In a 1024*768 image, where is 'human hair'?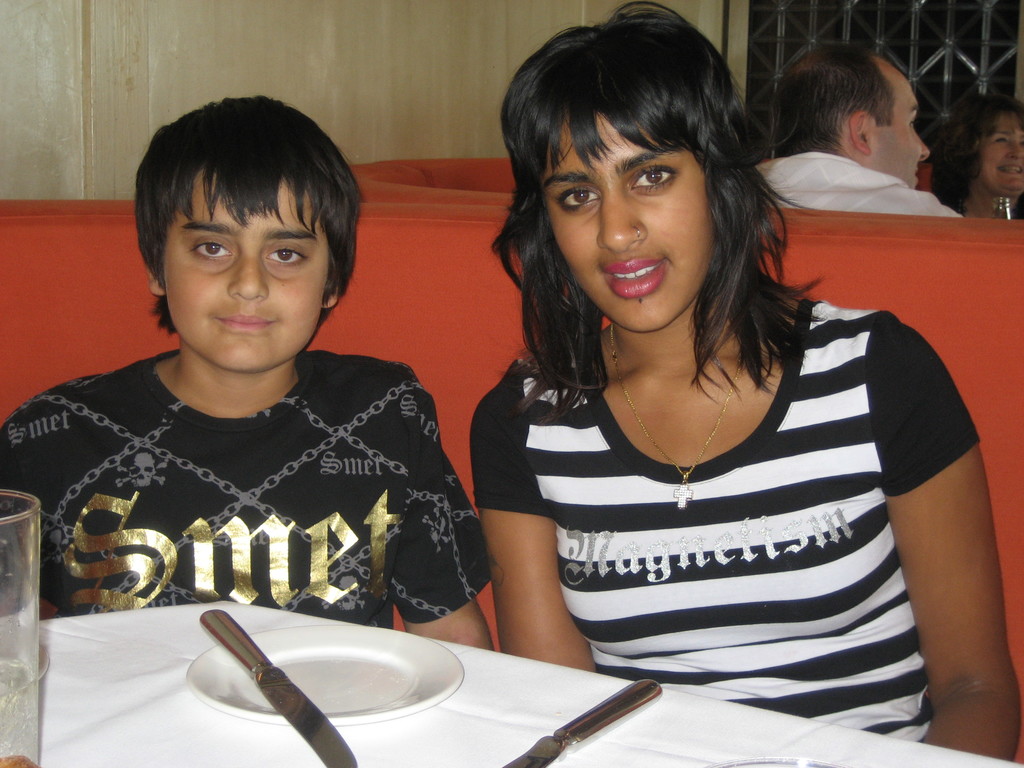
detection(927, 93, 1023, 218).
